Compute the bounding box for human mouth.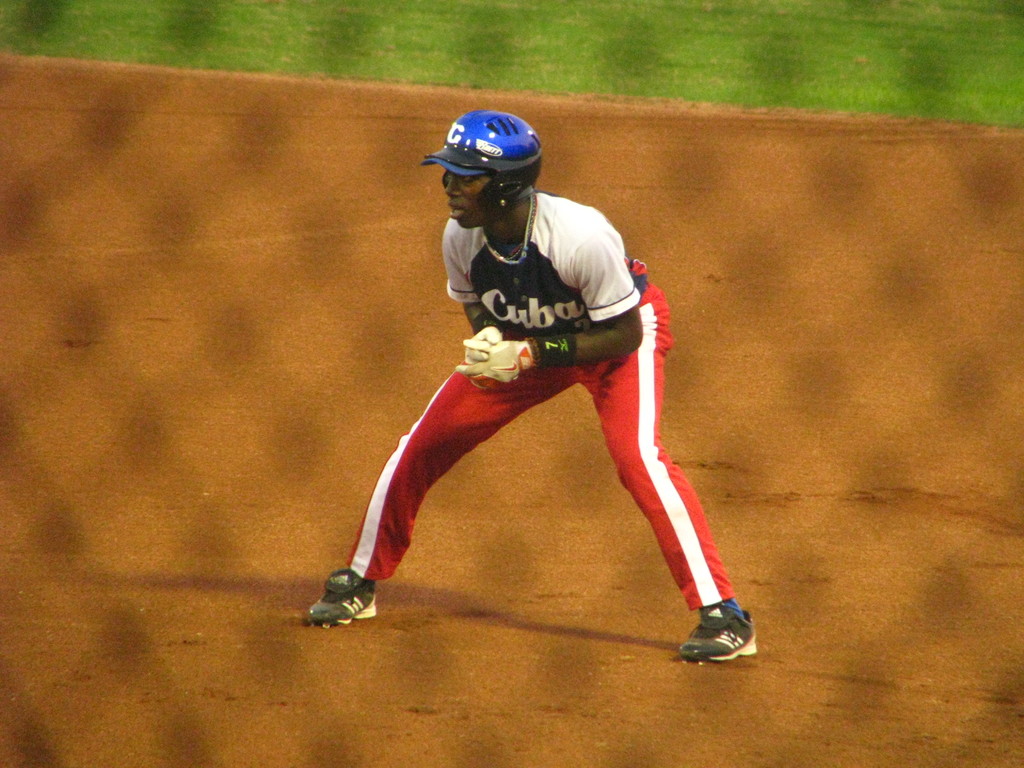
Rect(447, 196, 475, 223).
